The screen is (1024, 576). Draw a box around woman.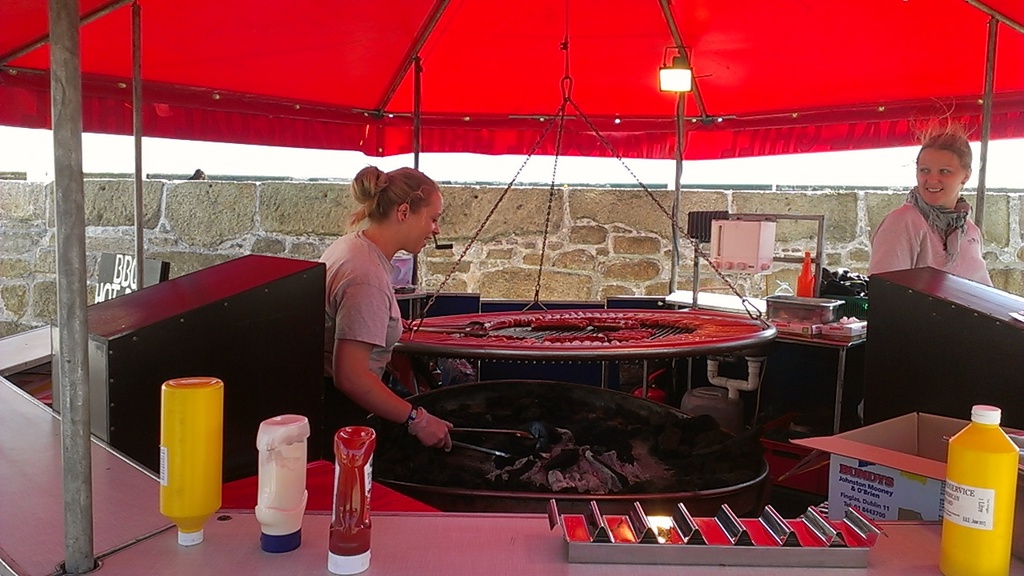
318, 161, 450, 436.
